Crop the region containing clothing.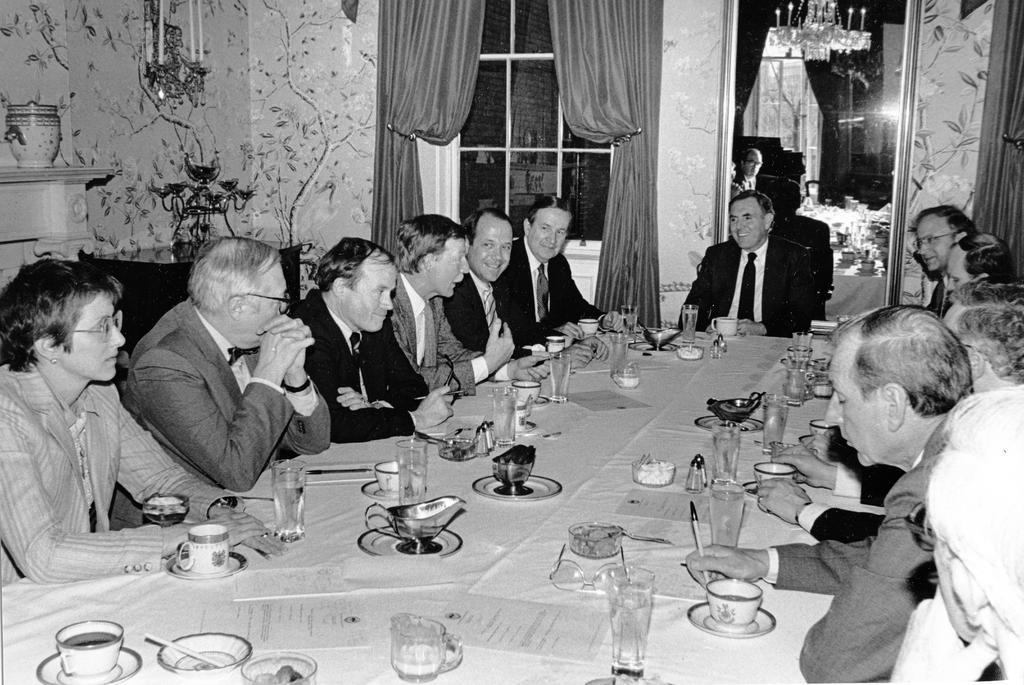
Crop region: [287, 287, 431, 445].
